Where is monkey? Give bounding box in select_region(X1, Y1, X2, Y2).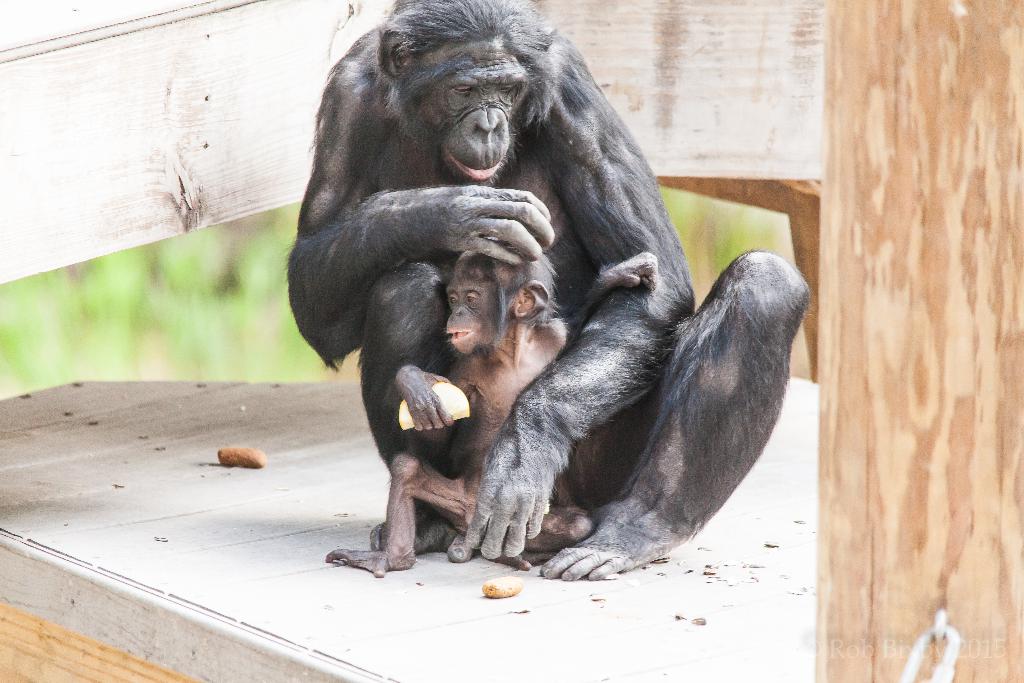
select_region(348, 22, 788, 570).
